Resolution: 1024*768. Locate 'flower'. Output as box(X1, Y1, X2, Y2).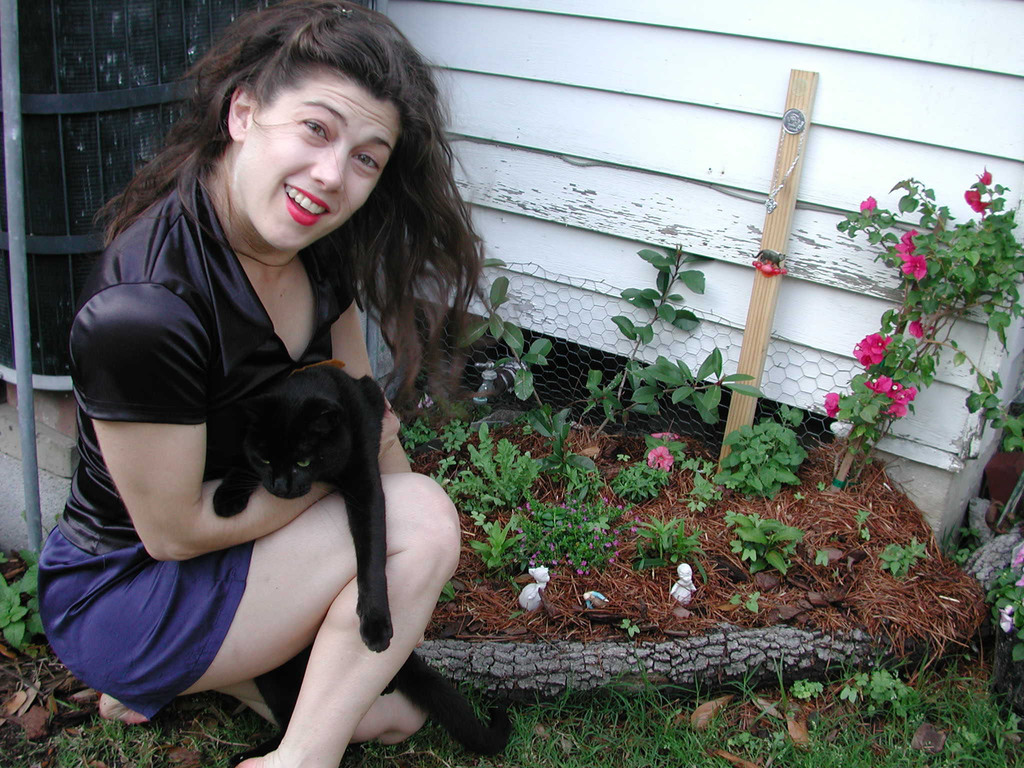
box(650, 431, 680, 442).
